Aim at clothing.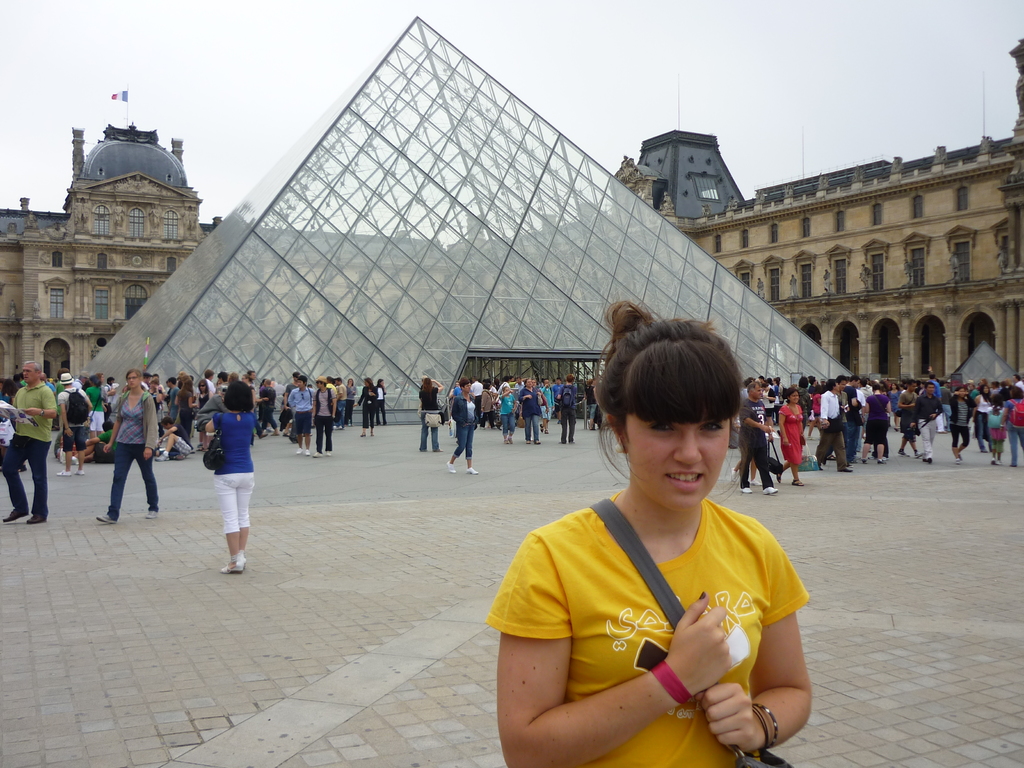
Aimed at 818,387,841,465.
